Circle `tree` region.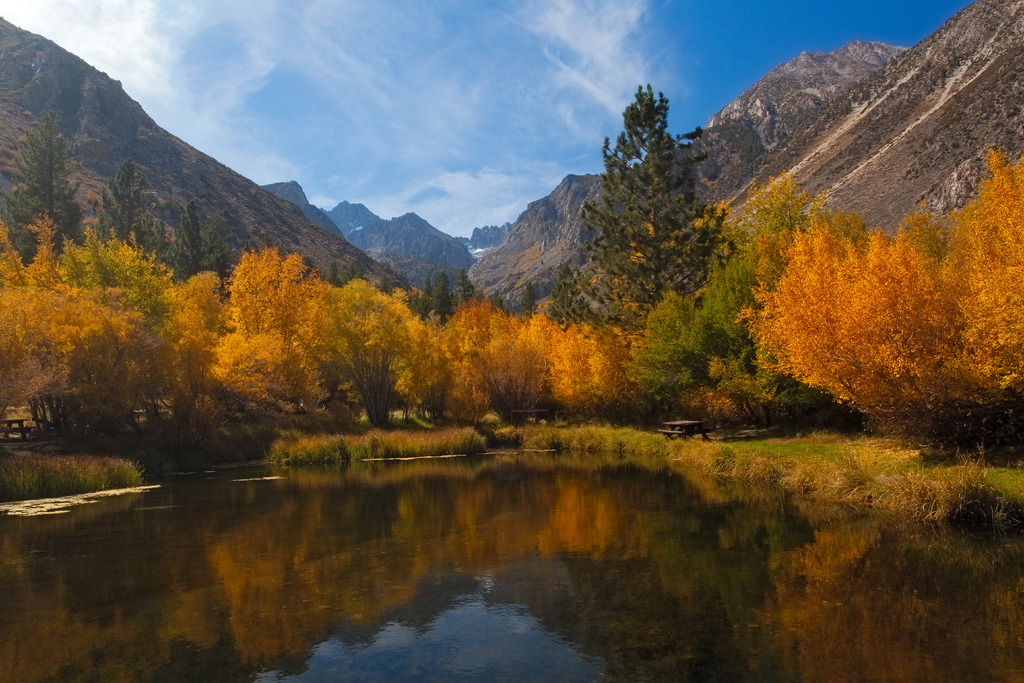
Region: (x1=473, y1=292, x2=488, y2=304).
